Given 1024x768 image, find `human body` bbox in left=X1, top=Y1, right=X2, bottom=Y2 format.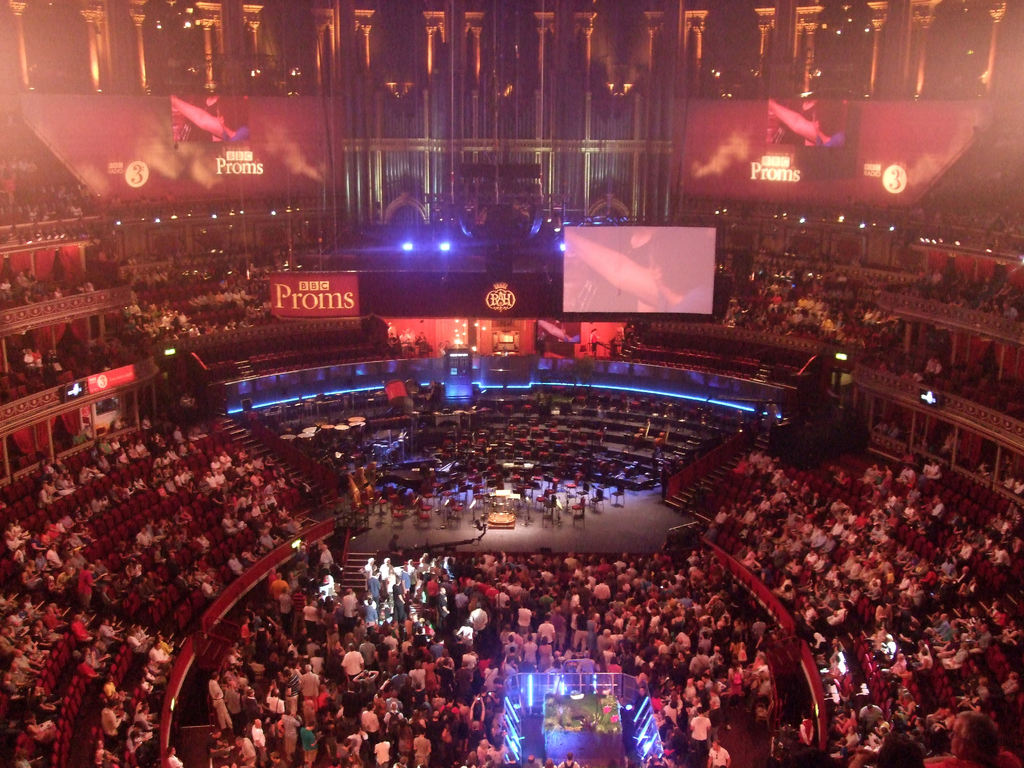
left=614, top=550, right=624, bottom=564.
